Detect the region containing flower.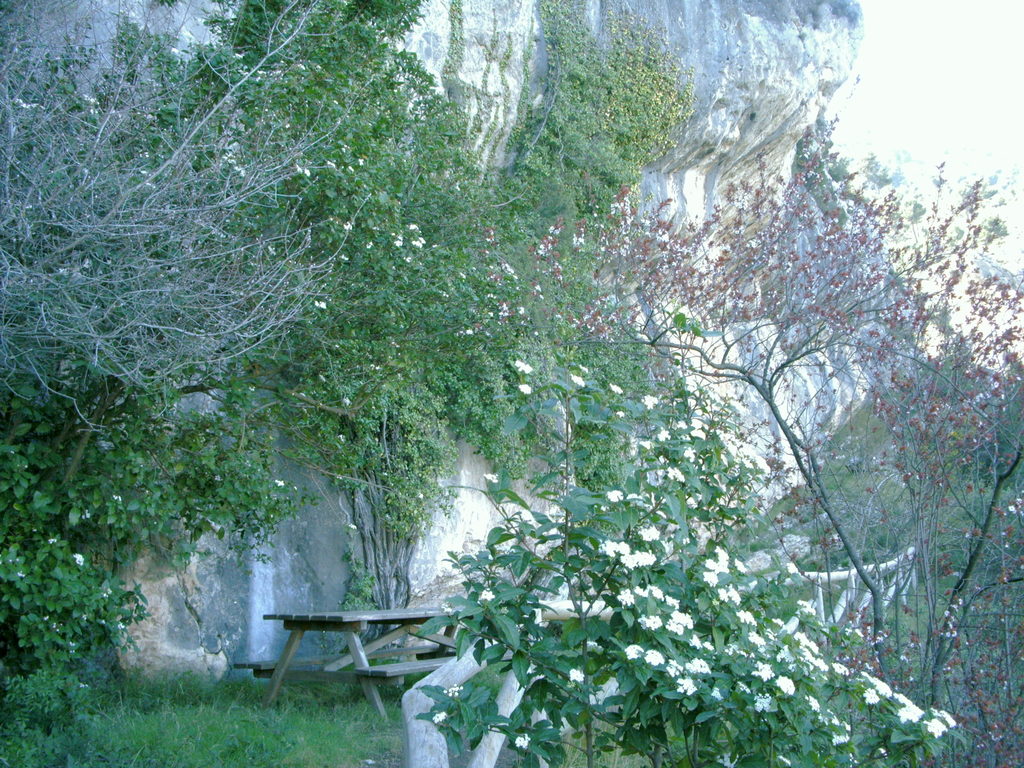
left=275, top=479, right=286, bottom=491.
